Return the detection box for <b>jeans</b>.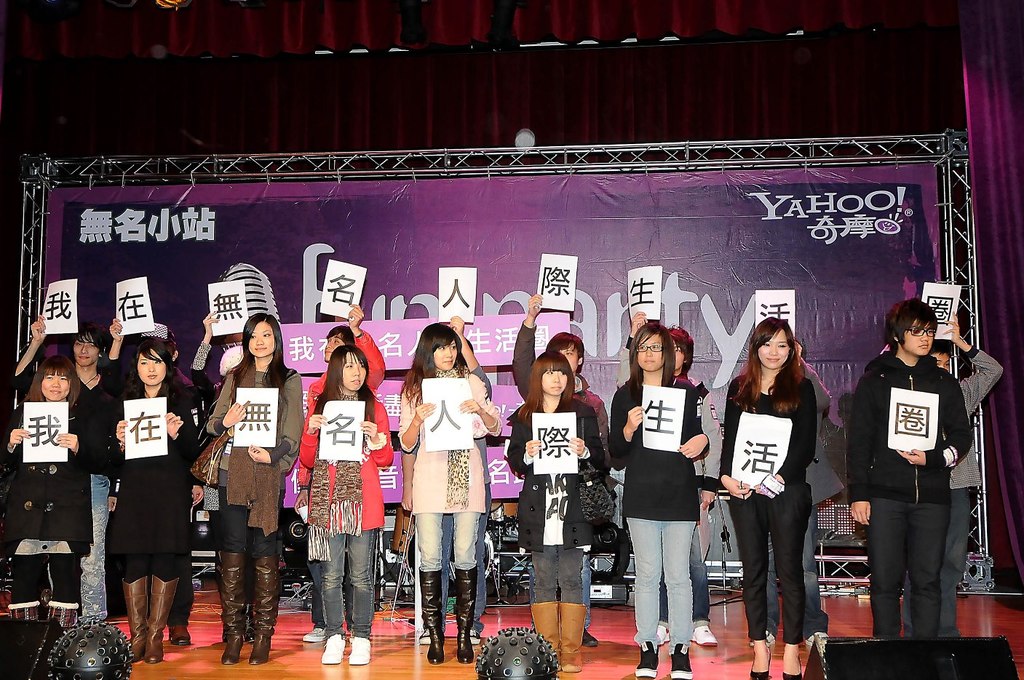
bbox=(317, 526, 368, 640).
